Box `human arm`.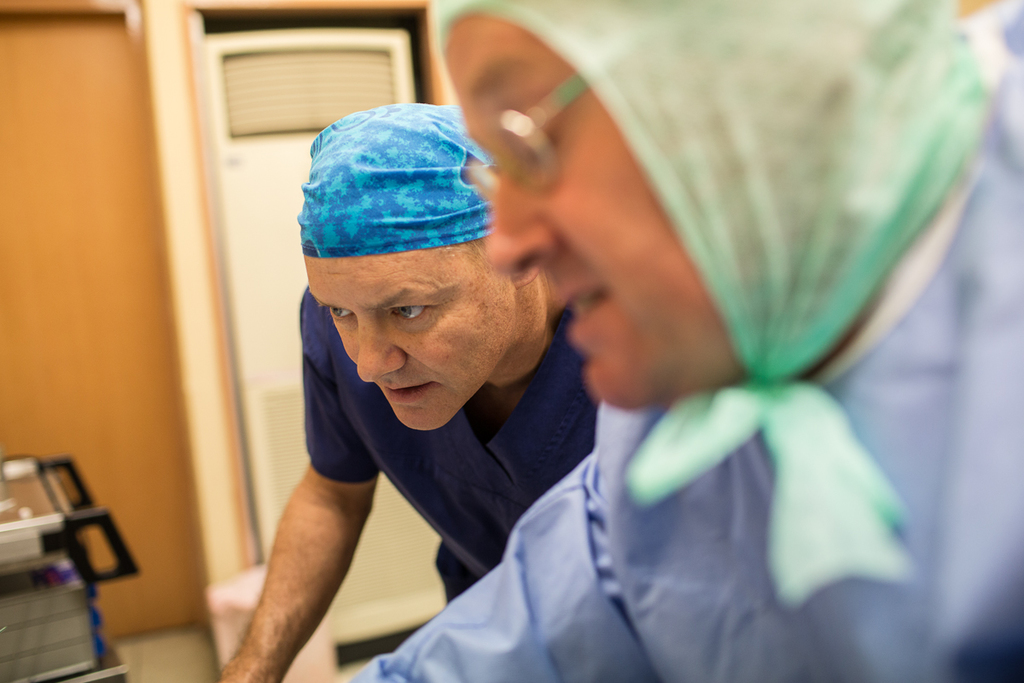
select_region(207, 458, 361, 672).
